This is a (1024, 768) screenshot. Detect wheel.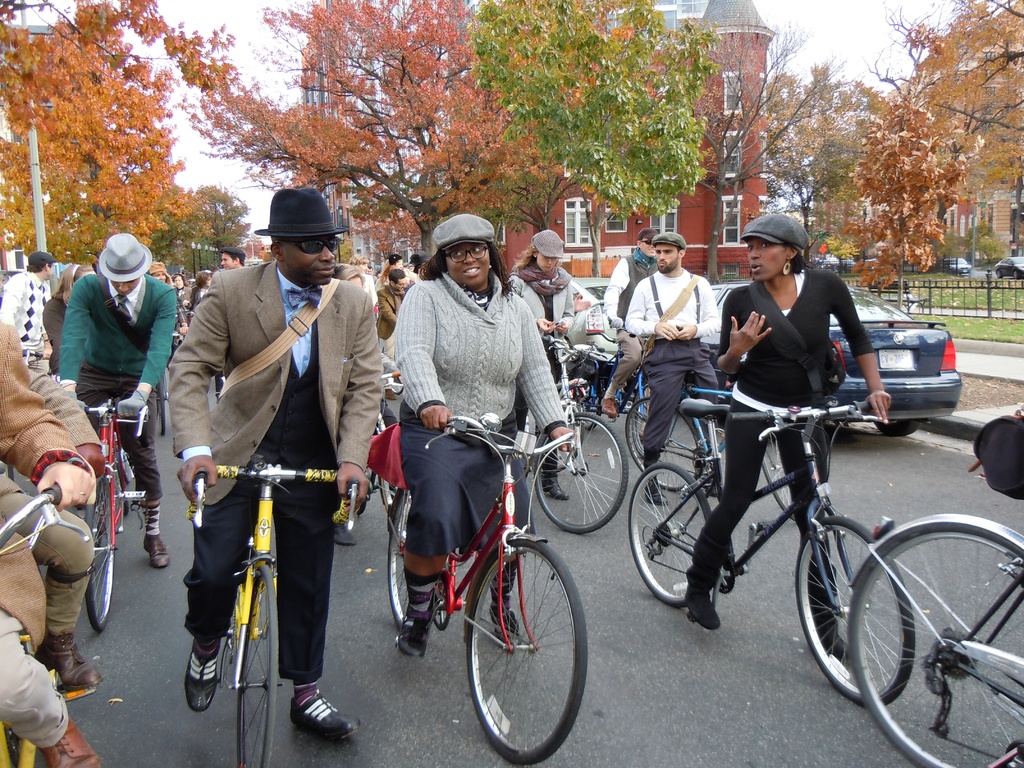
locate(571, 371, 595, 451).
